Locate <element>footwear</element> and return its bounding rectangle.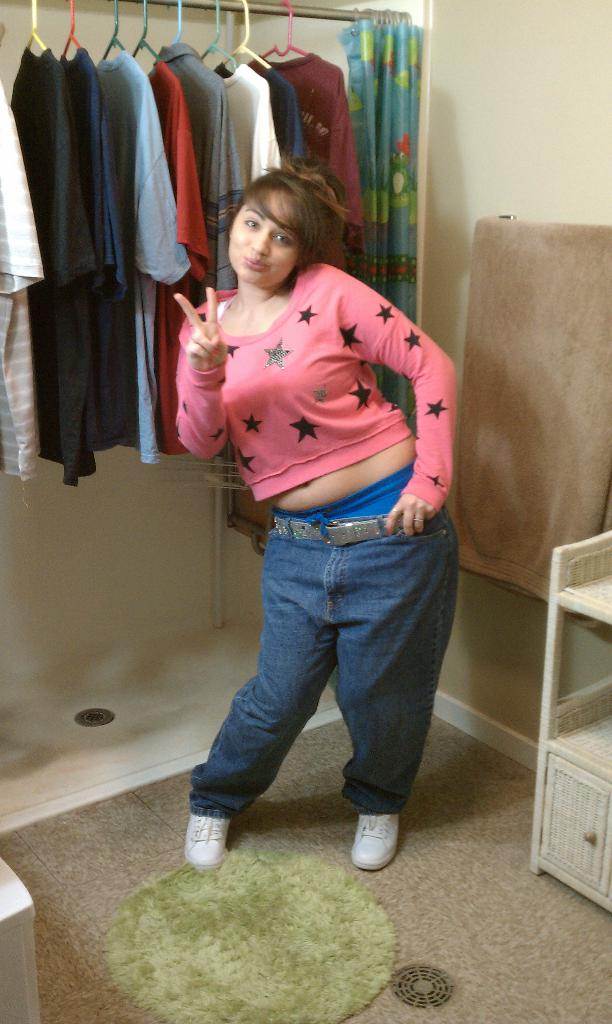
x1=349, y1=813, x2=414, y2=876.
